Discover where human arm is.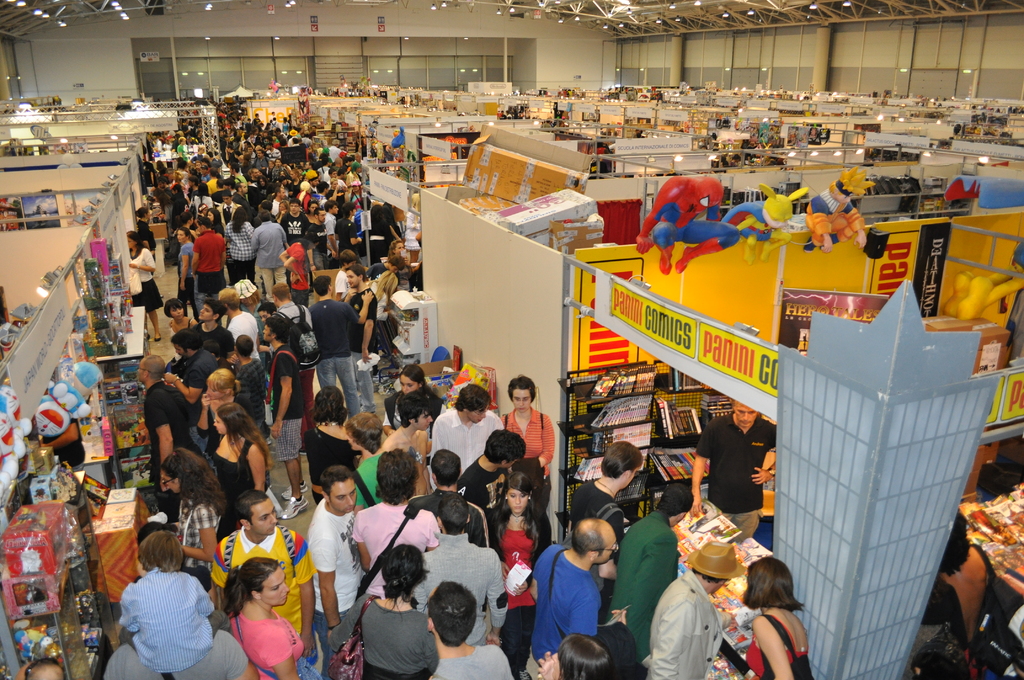
Discovered at [x1=150, y1=389, x2=171, y2=487].
